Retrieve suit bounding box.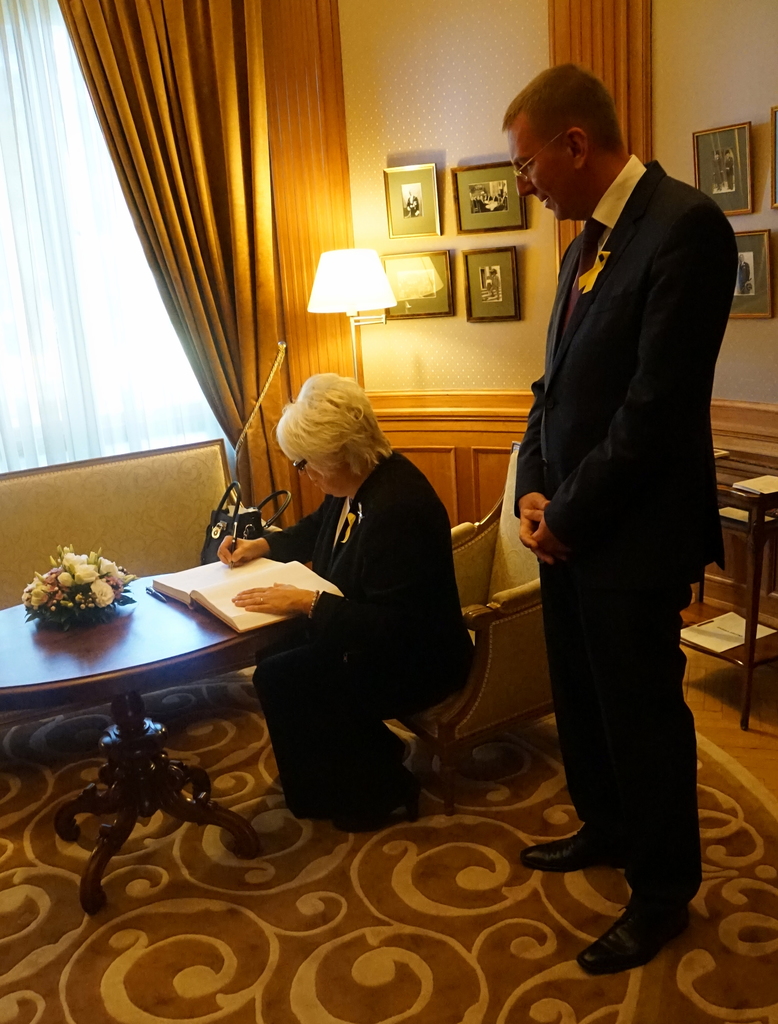
Bounding box: left=498, top=68, right=734, bottom=961.
